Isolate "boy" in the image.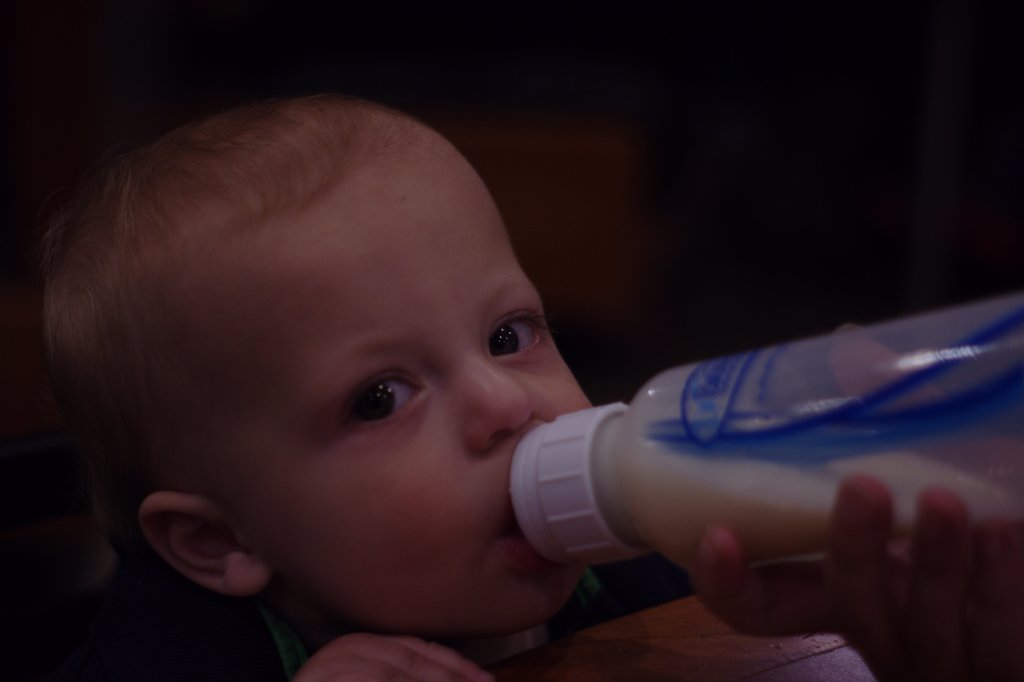
Isolated region: {"left": 67, "top": 67, "right": 899, "bottom": 654}.
